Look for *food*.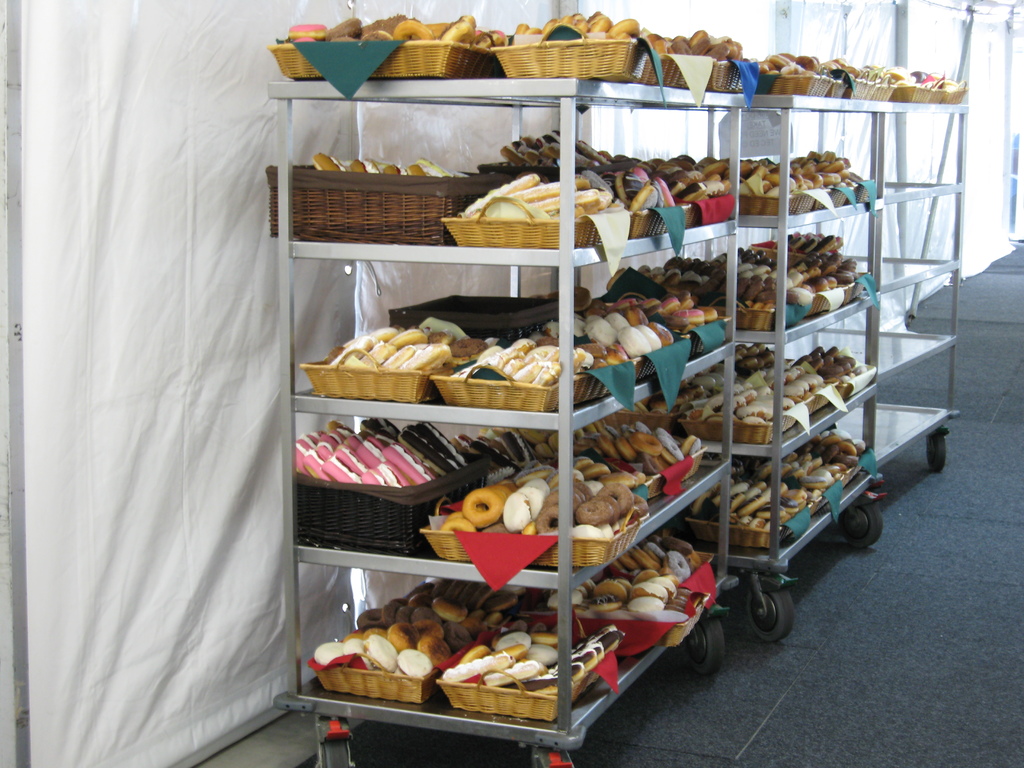
Found: crop(449, 337, 614, 388).
